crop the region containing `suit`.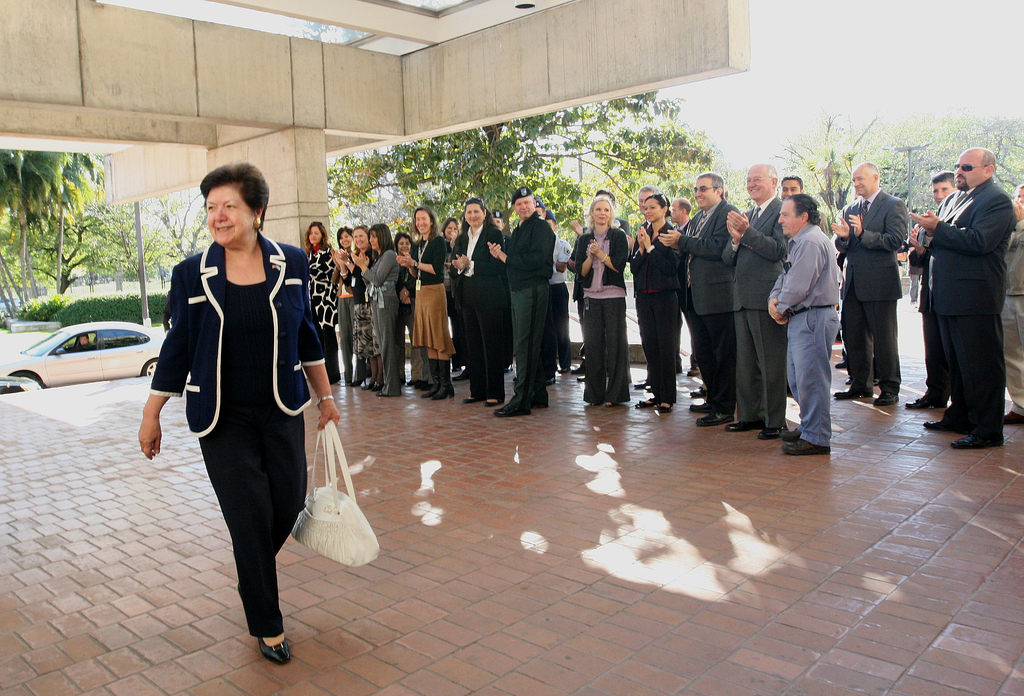
Crop region: 343,248,381,303.
